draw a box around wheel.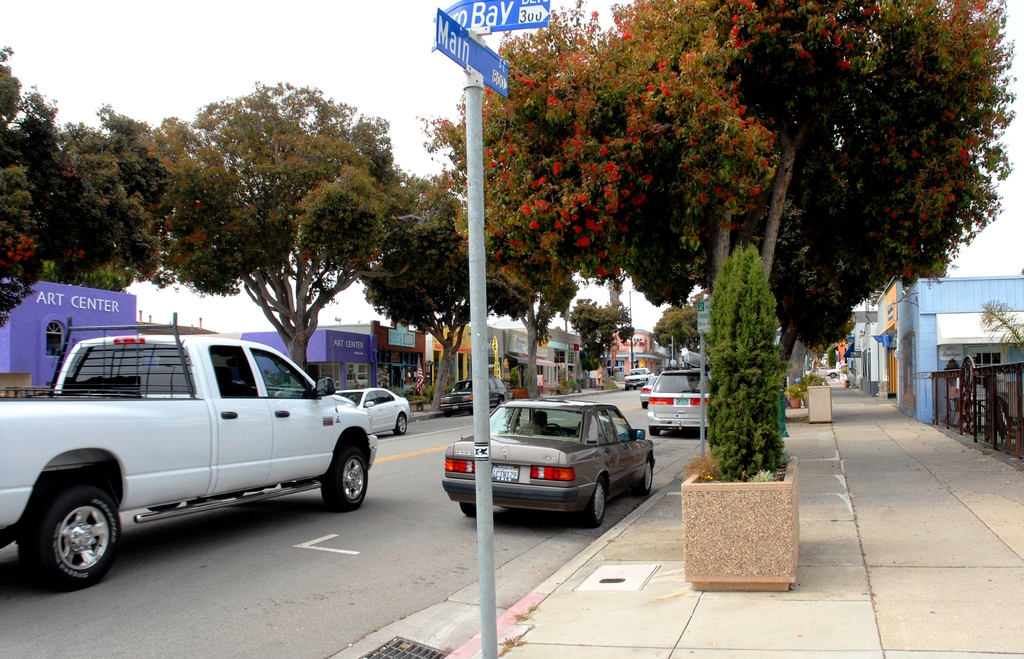
box=[639, 458, 653, 493].
